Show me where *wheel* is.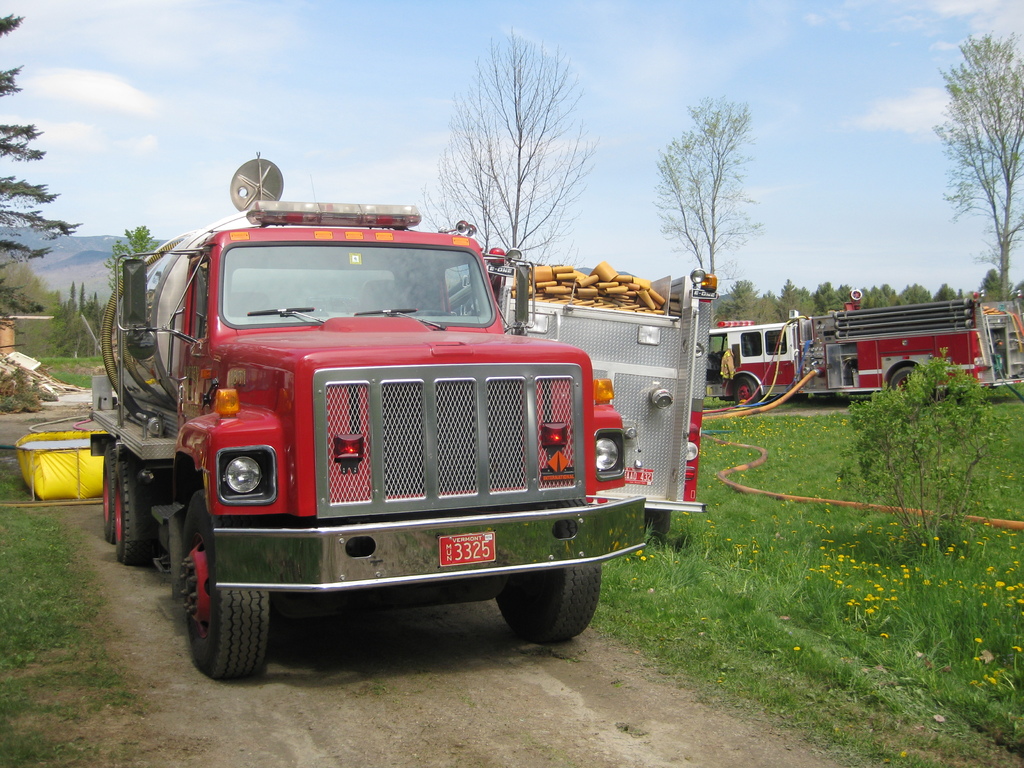
*wheel* is at region(186, 484, 271, 680).
